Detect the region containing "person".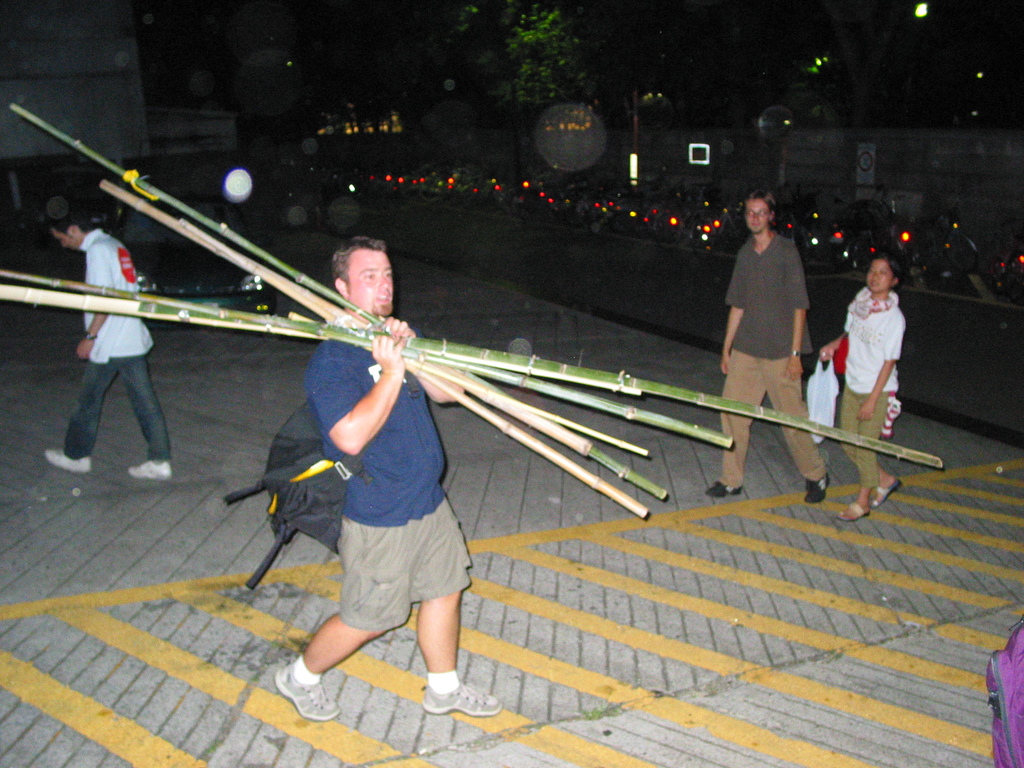
(716, 187, 831, 497).
